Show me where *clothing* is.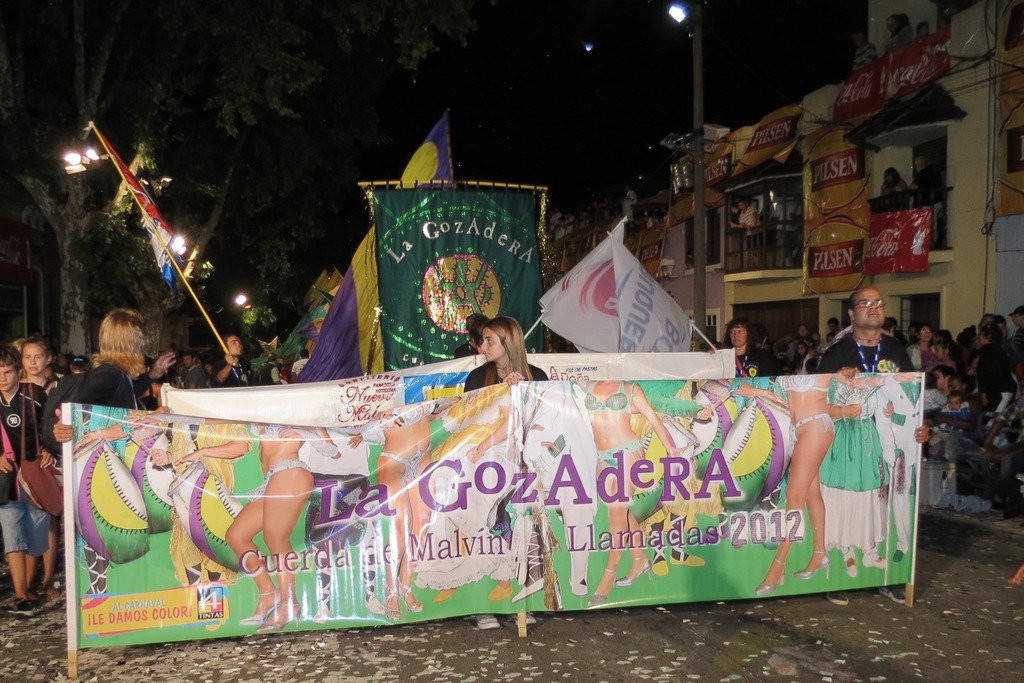
*clothing* is at {"left": 259, "top": 464, "right": 308, "bottom": 488}.
